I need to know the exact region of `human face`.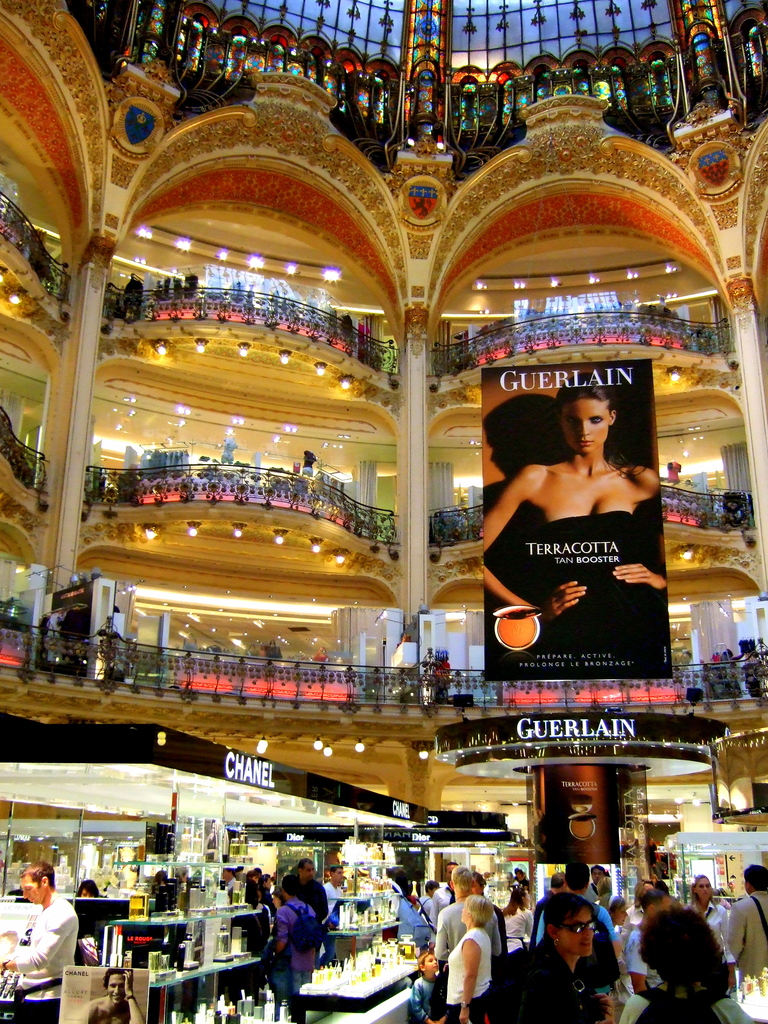
Region: {"left": 556, "top": 394, "right": 620, "bottom": 454}.
